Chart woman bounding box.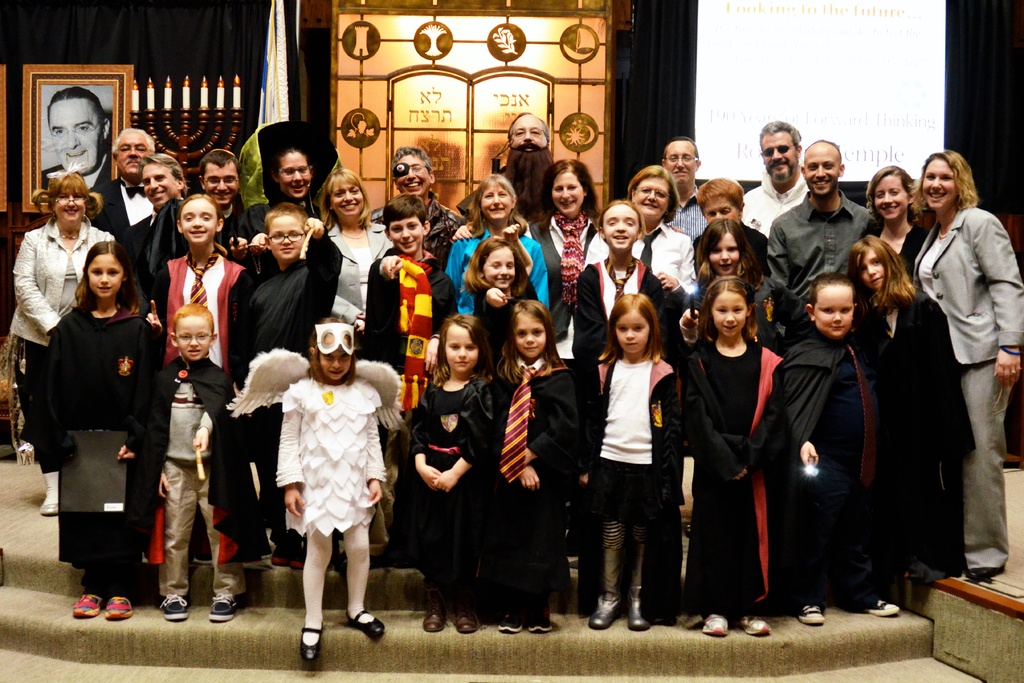
Charted: <bbox>584, 167, 703, 293</bbox>.
